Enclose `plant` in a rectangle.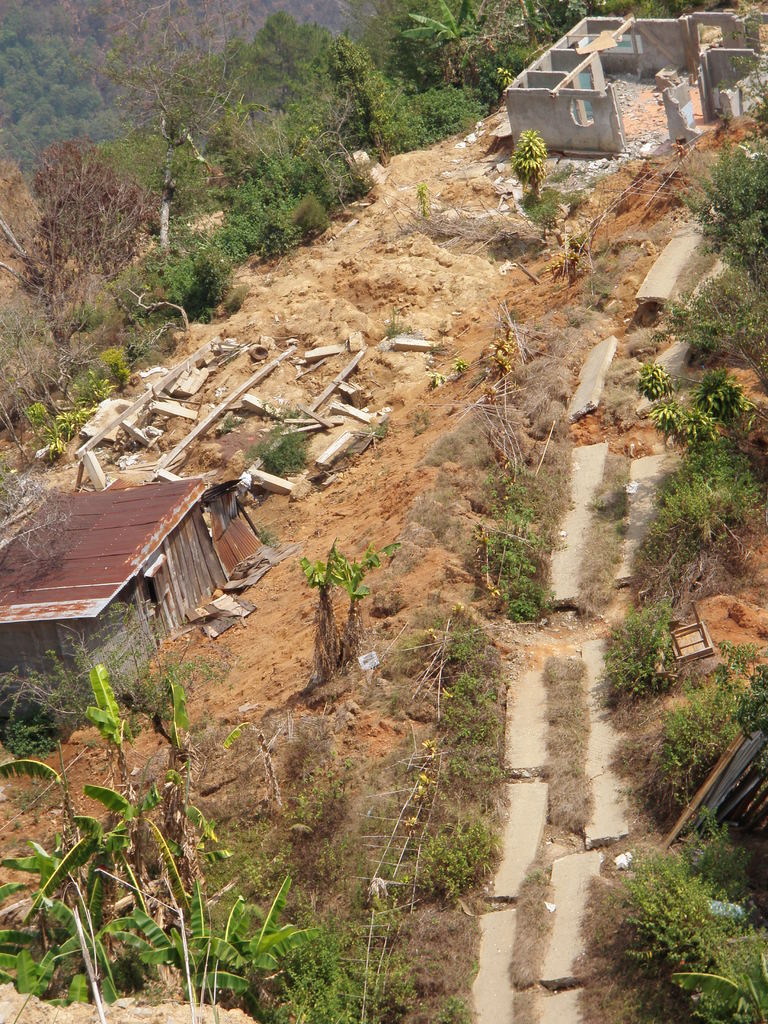
415,183,429,228.
